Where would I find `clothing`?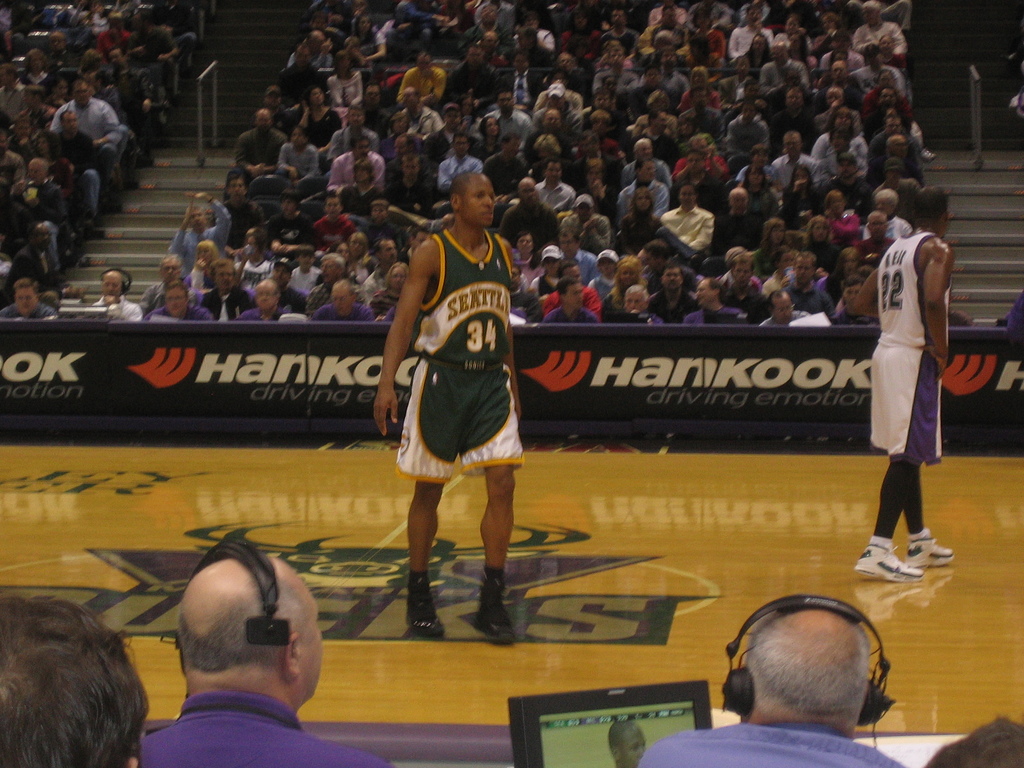
At 0,244,60,291.
